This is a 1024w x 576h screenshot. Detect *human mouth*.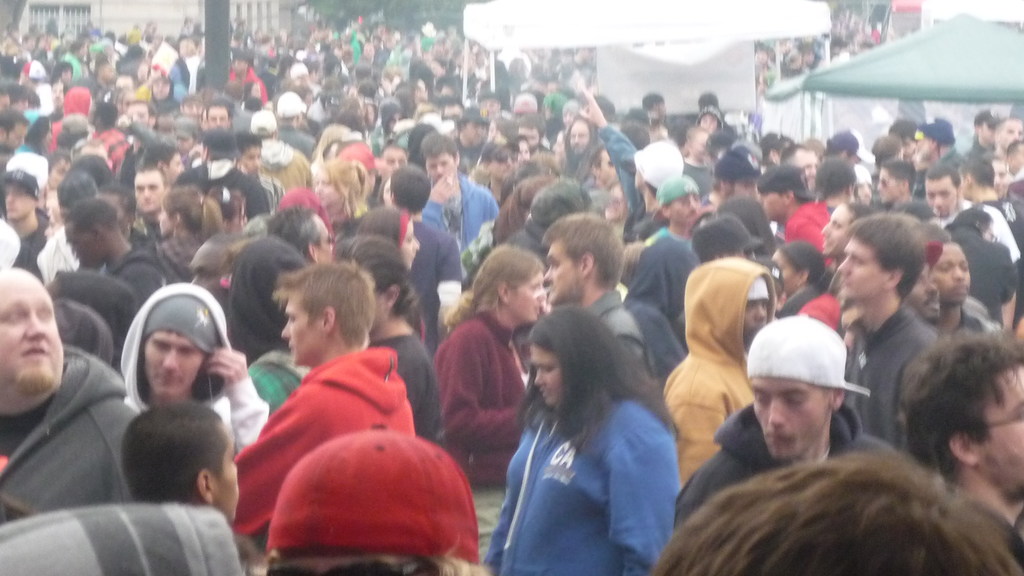
bbox(770, 432, 795, 440).
